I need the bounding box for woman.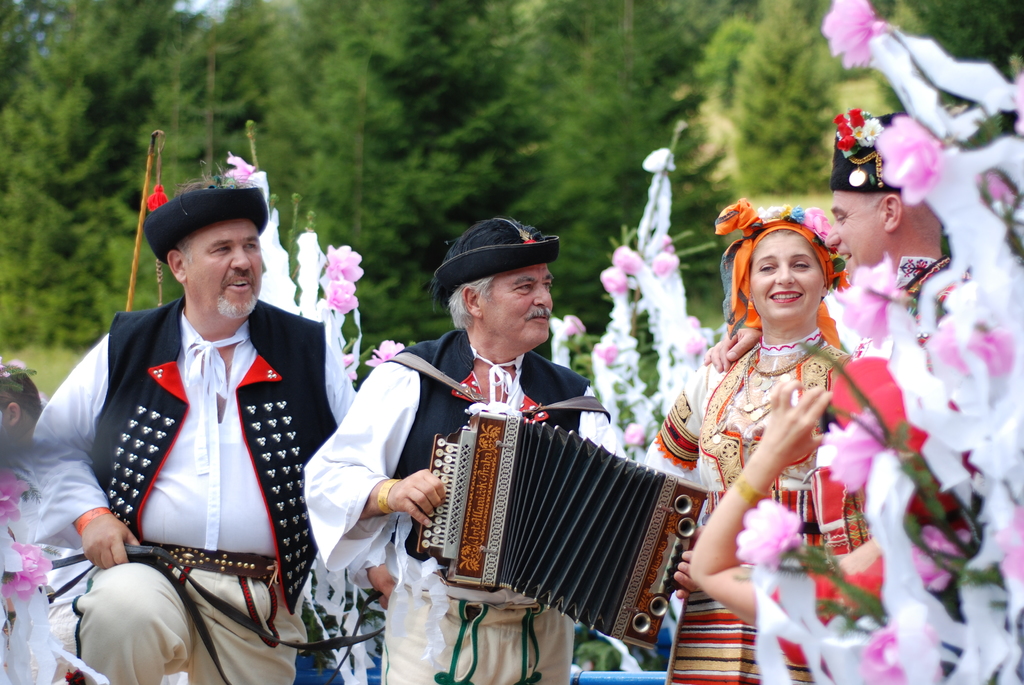
Here it is: {"x1": 666, "y1": 196, "x2": 884, "y2": 645}.
